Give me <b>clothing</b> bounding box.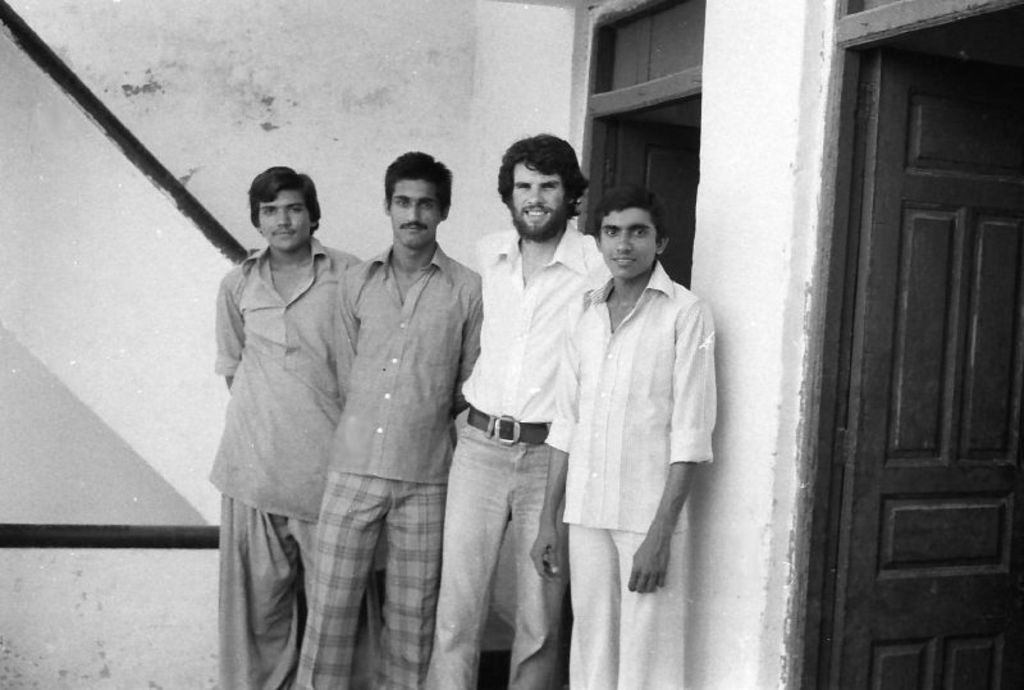
(x1=297, y1=175, x2=477, y2=677).
